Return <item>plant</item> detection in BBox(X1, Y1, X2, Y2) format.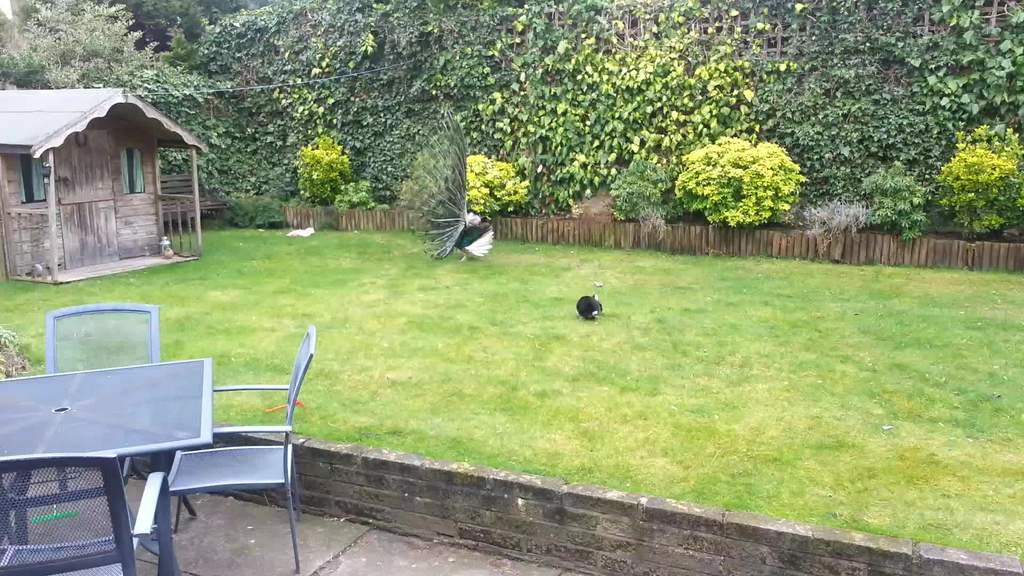
BBox(772, 0, 932, 200).
